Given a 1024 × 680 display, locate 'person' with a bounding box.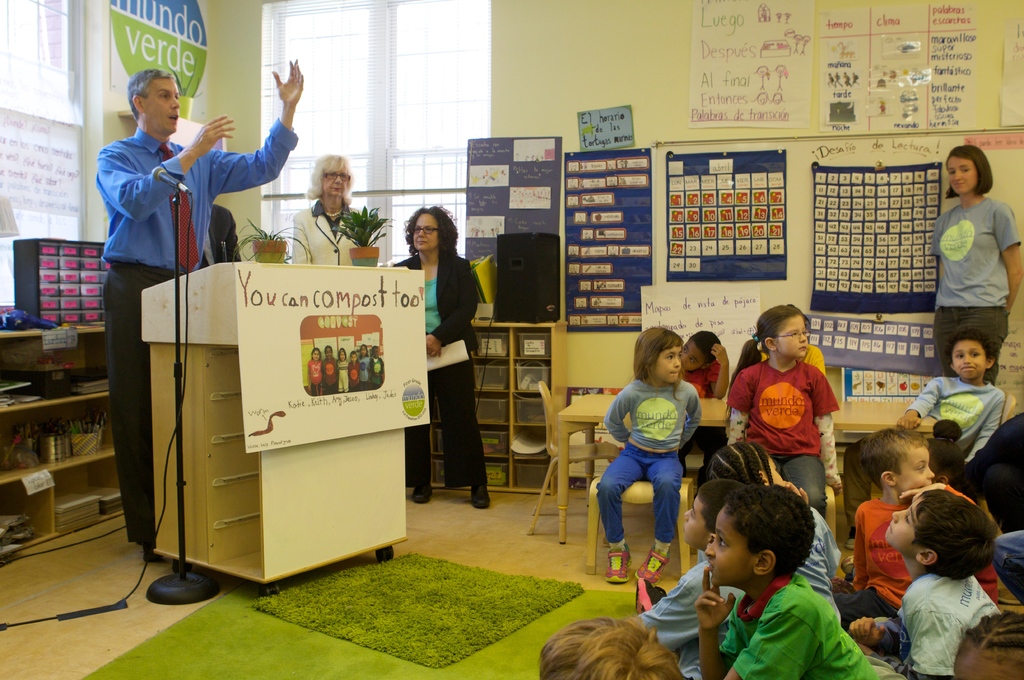
Located: pyautogui.locateOnScreen(717, 307, 845, 513).
